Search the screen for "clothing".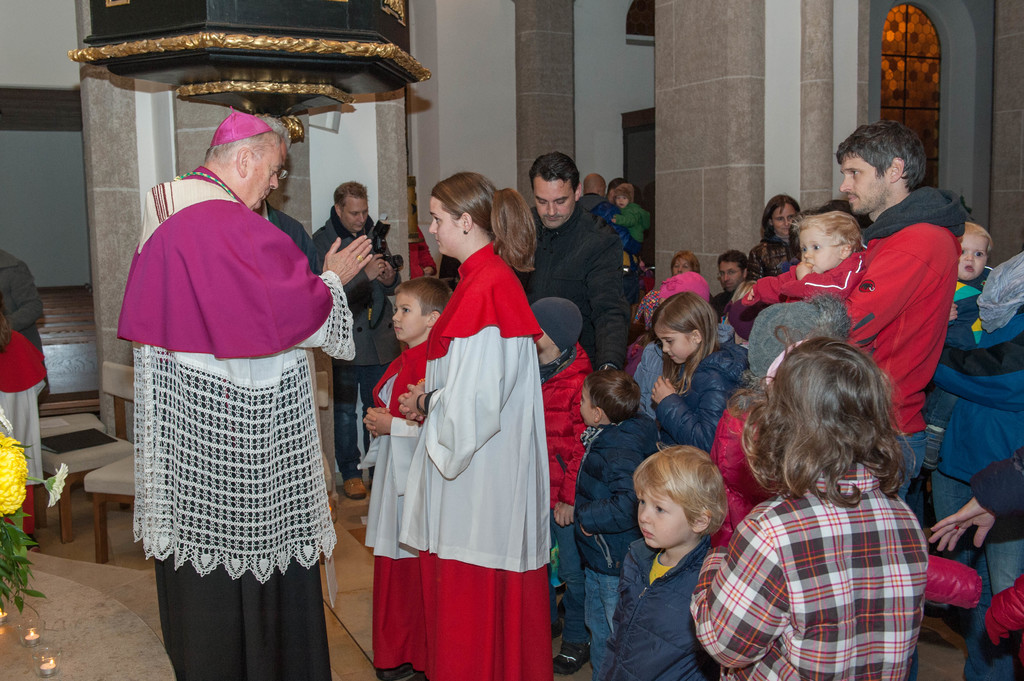
Found at bbox=(541, 344, 629, 523).
